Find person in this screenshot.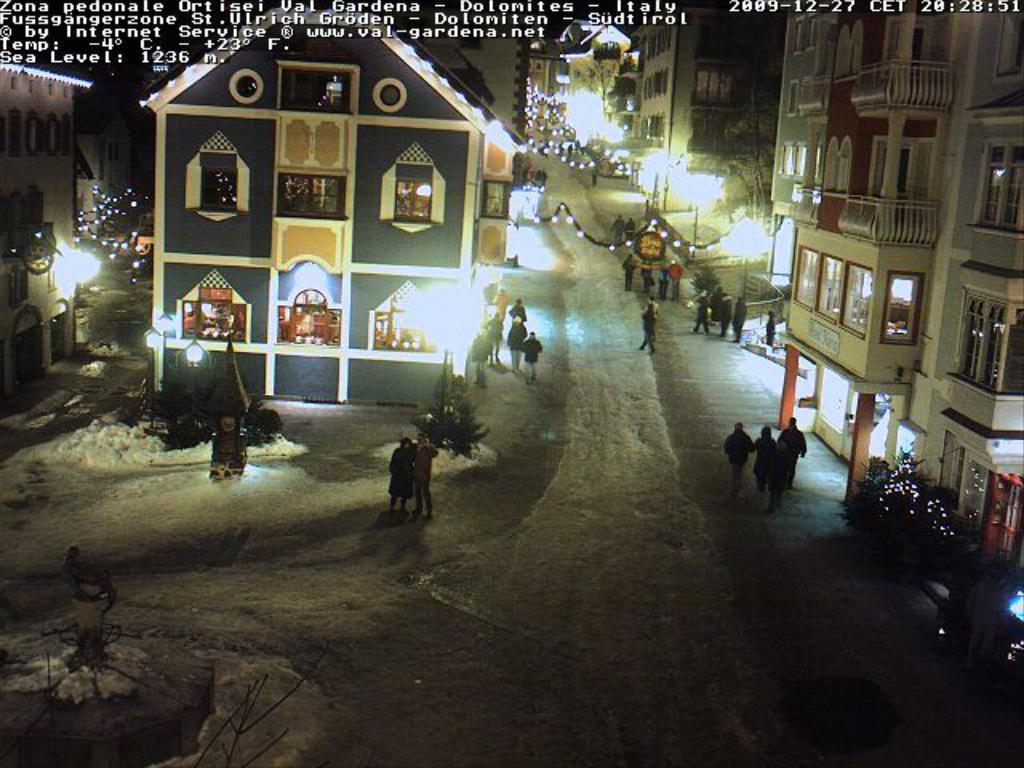
The bounding box for person is bbox=[712, 285, 731, 318].
